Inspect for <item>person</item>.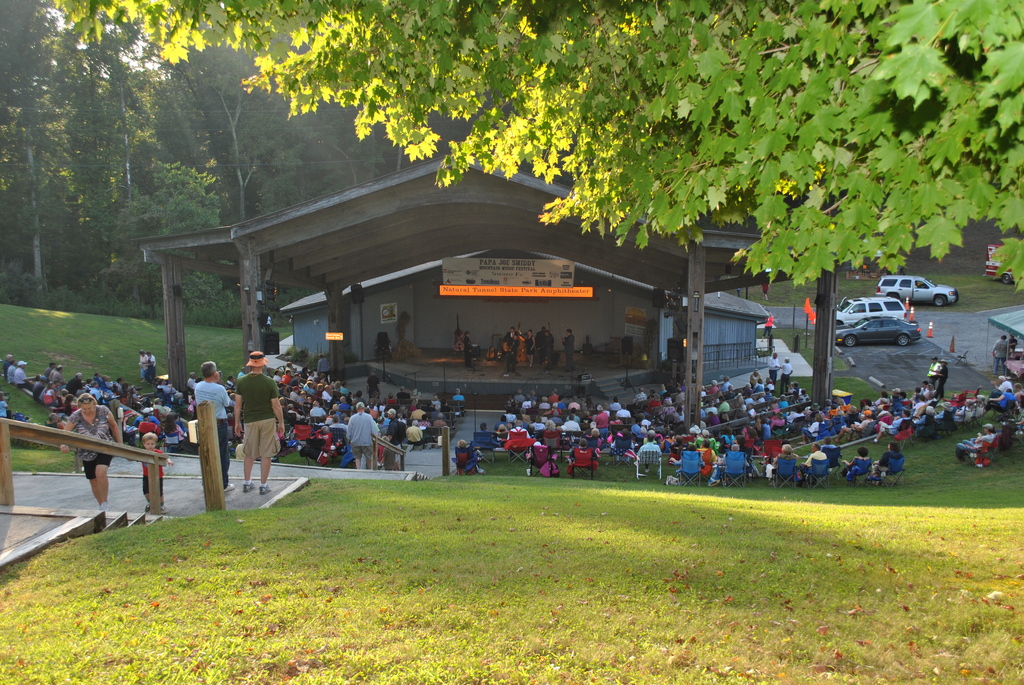
Inspection: 944, 424, 995, 461.
